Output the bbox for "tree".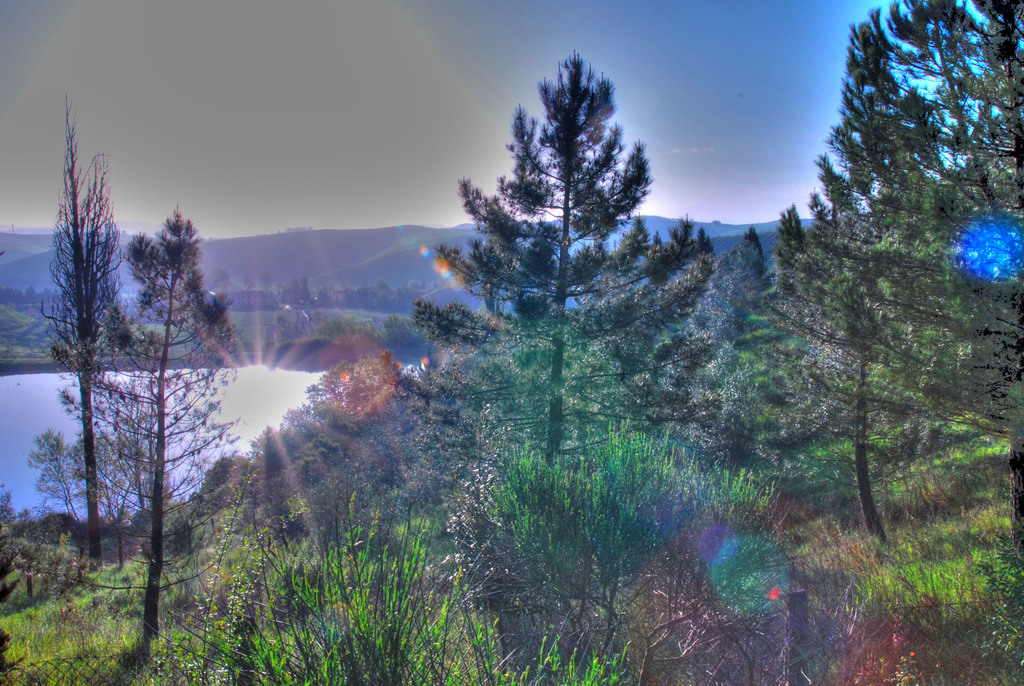
l=41, t=92, r=141, b=569.
